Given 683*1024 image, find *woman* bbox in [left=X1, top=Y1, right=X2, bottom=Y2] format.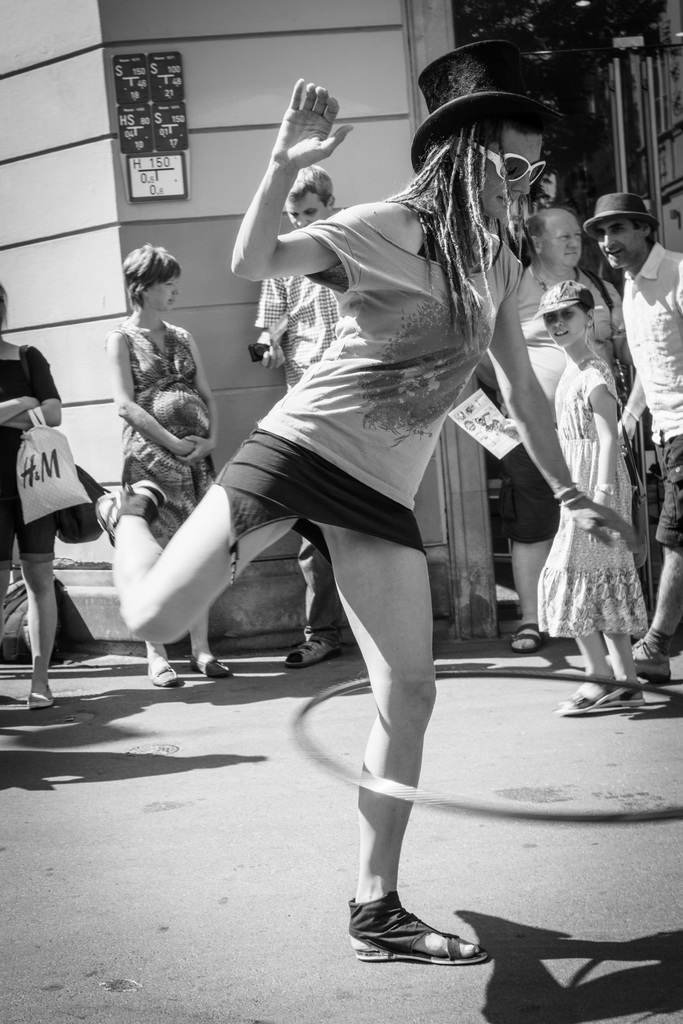
[left=88, top=228, right=243, bottom=739].
